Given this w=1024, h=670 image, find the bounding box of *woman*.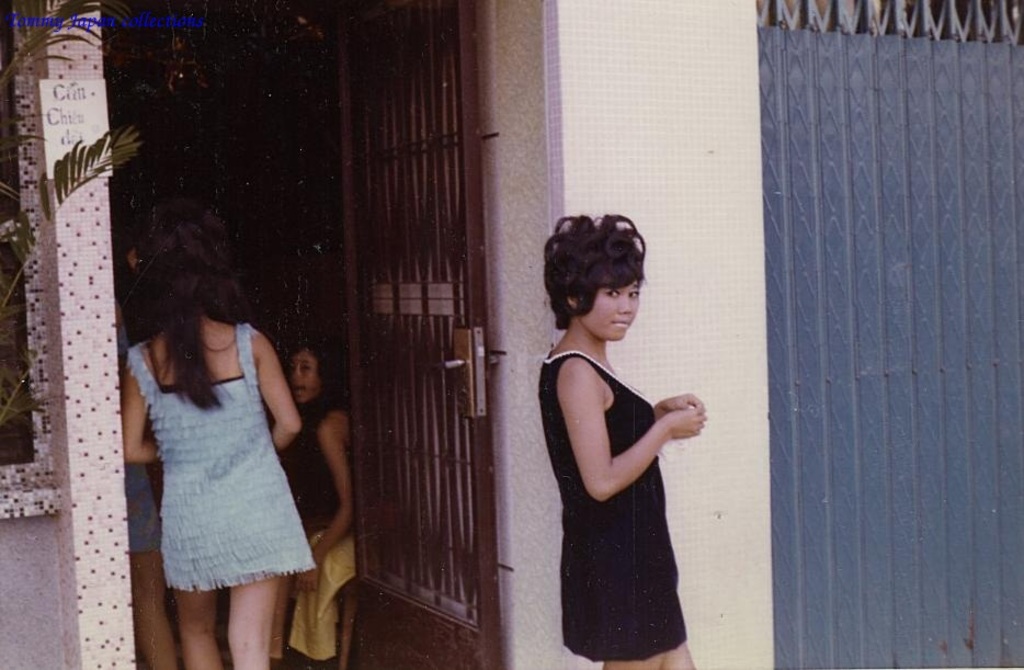
box=[114, 443, 172, 669].
